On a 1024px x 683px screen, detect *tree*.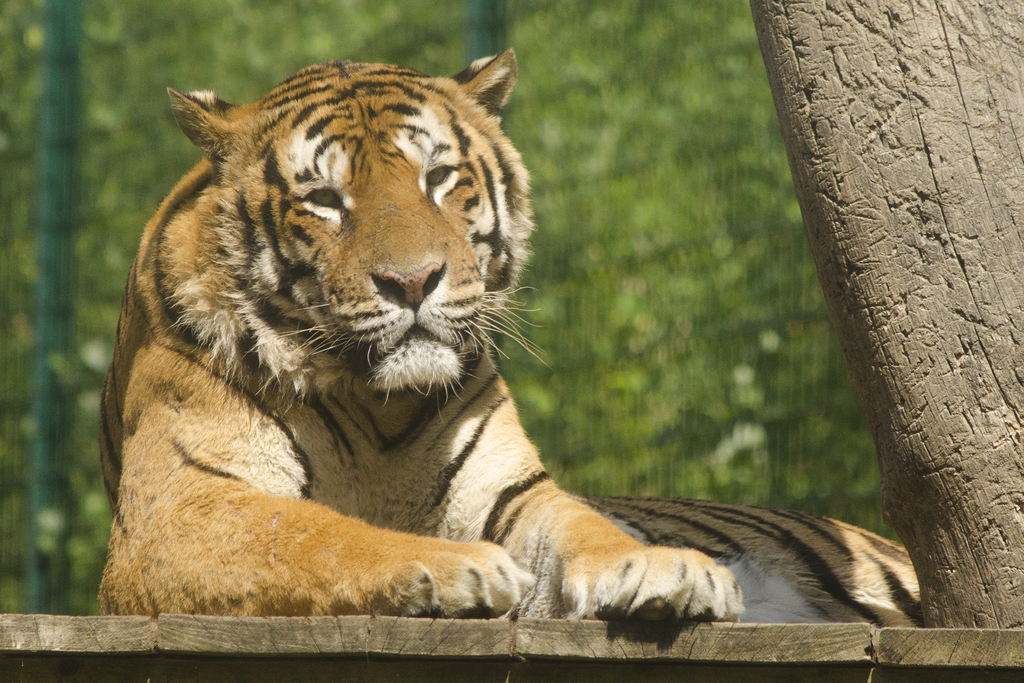
[x1=750, y1=0, x2=1023, y2=630].
